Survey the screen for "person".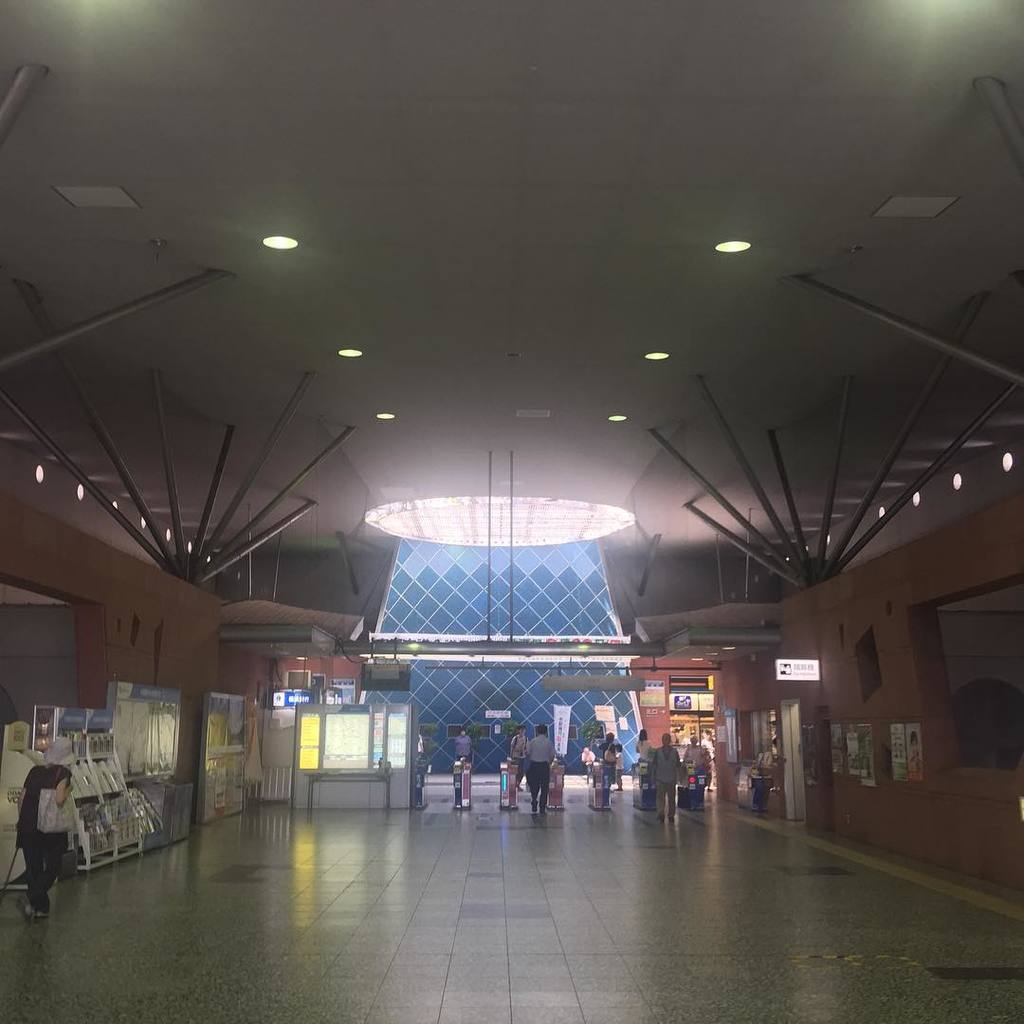
Survey found: bbox=(630, 730, 656, 771).
